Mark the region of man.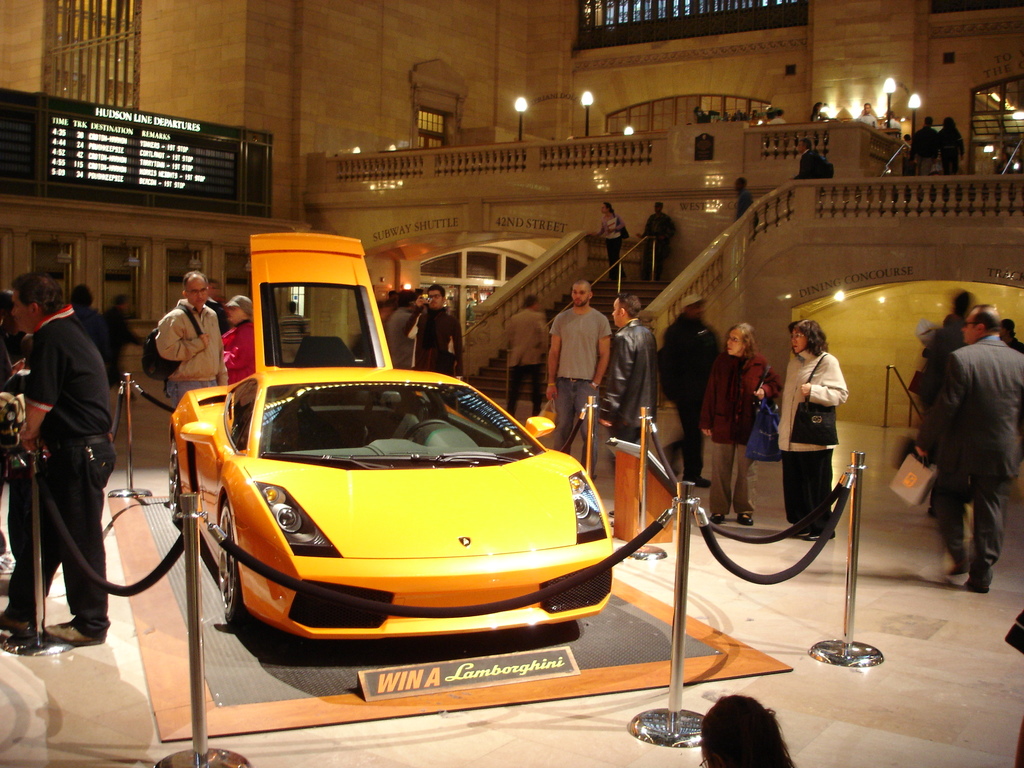
Region: left=154, top=269, right=230, bottom=408.
